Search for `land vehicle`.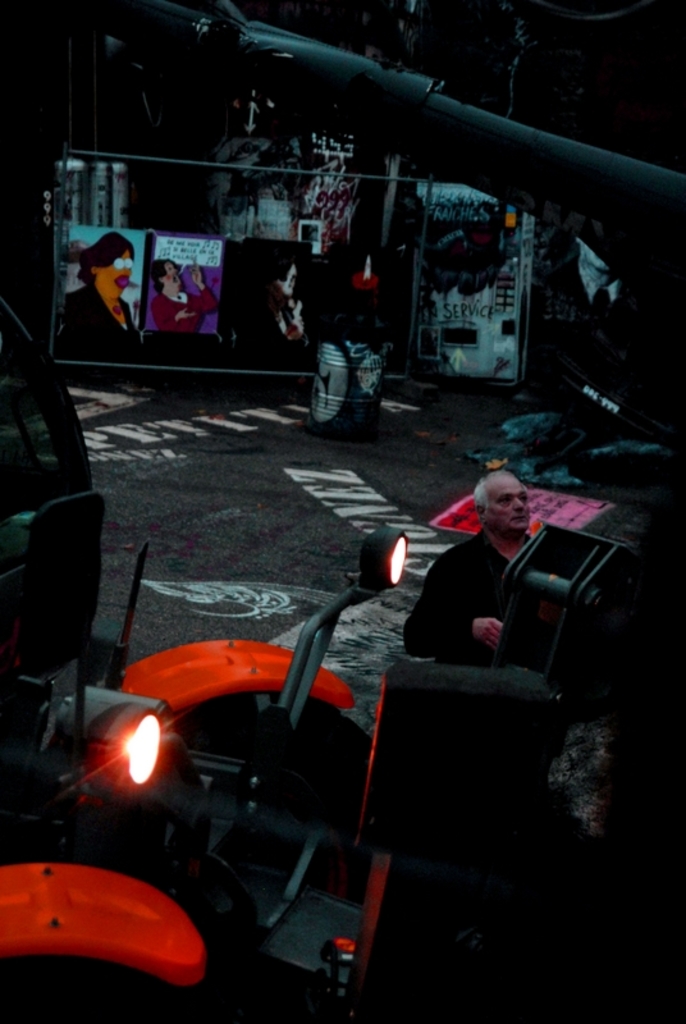
Found at l=0, t=297, r=641, b=1023.
